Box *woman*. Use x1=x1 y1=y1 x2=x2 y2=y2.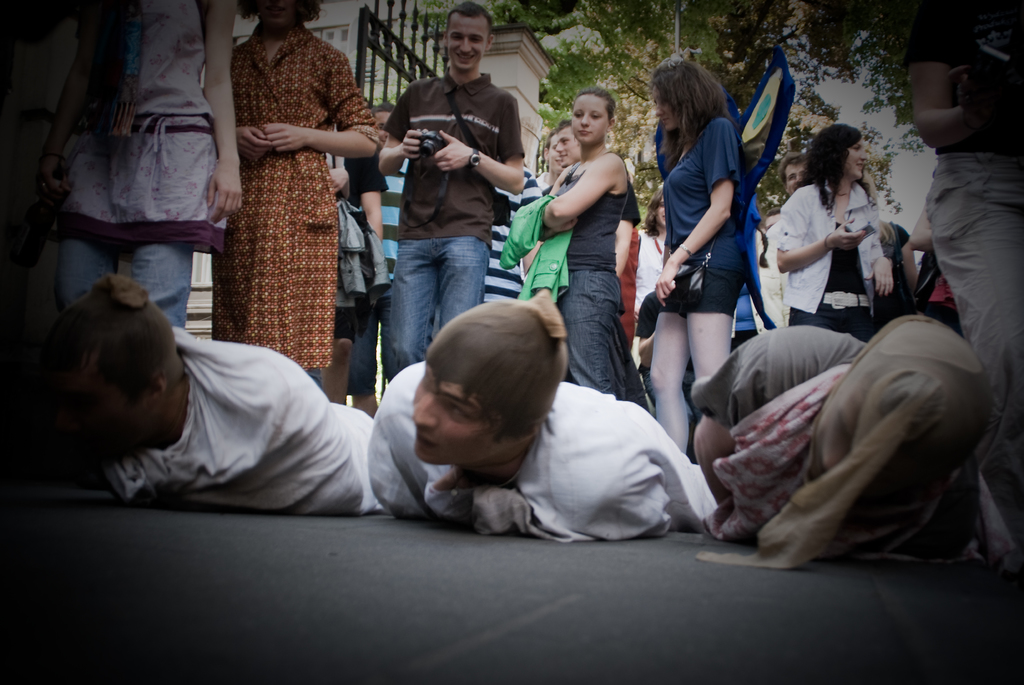
x1=634 y1=60 x2=755 y2=463.
